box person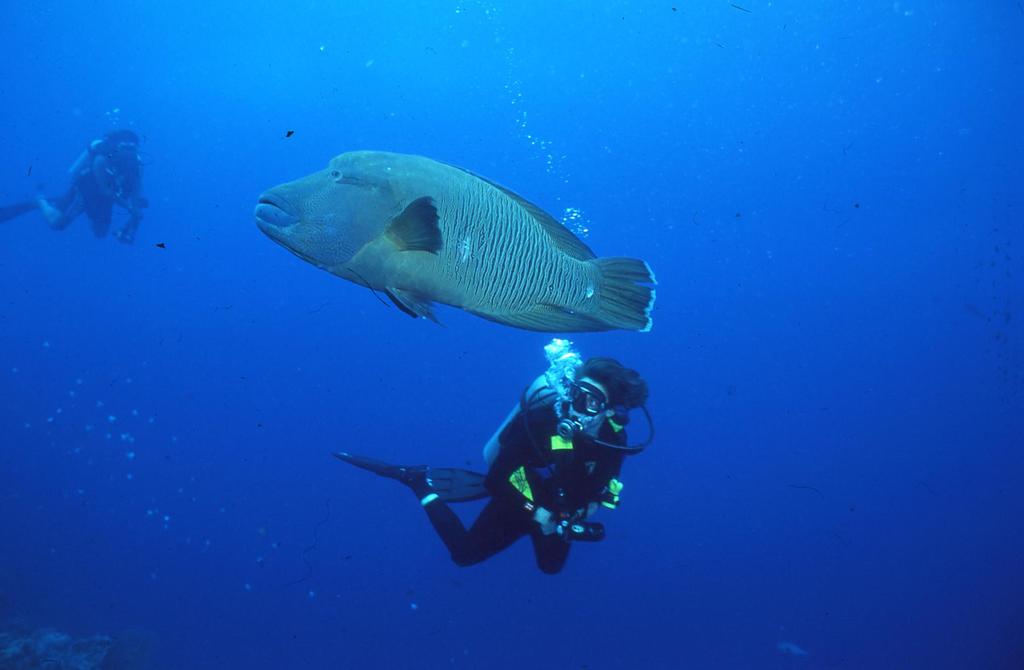
box=[26, 124, 147, 244]
